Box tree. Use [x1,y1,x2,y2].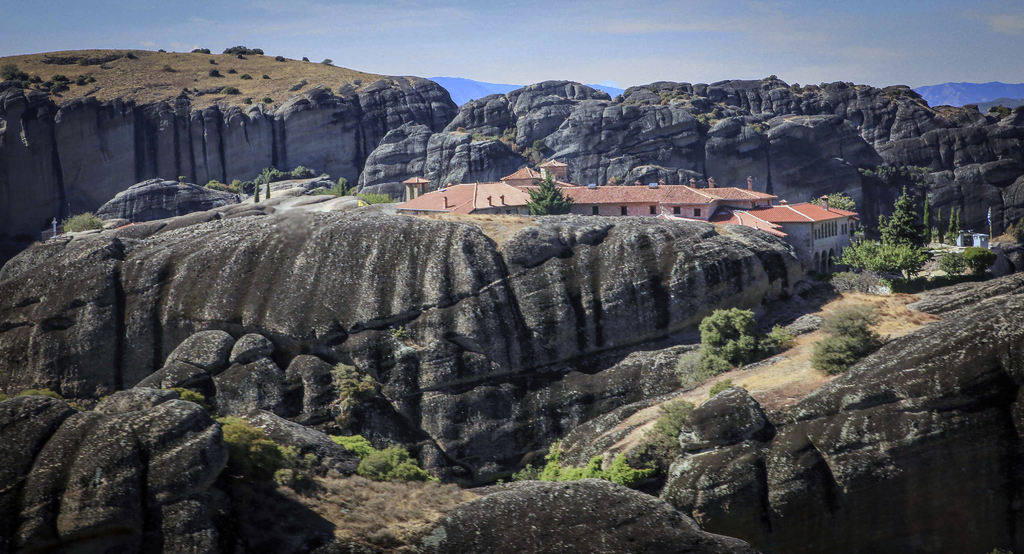
[821,296,905,367].
